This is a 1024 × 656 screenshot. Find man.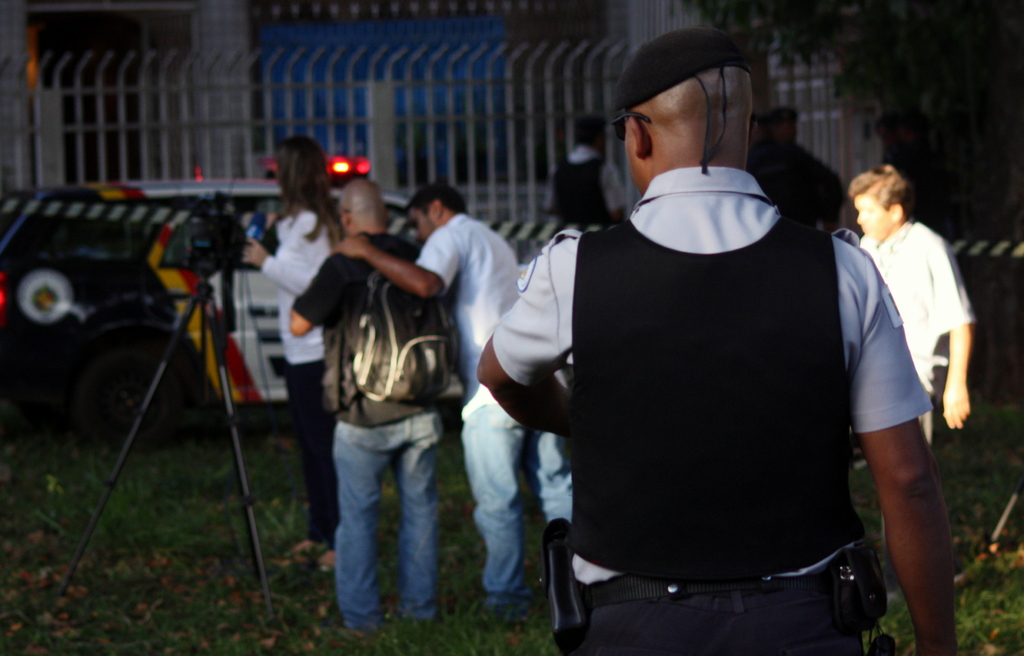
Bounding box: (338,178,577,596).
